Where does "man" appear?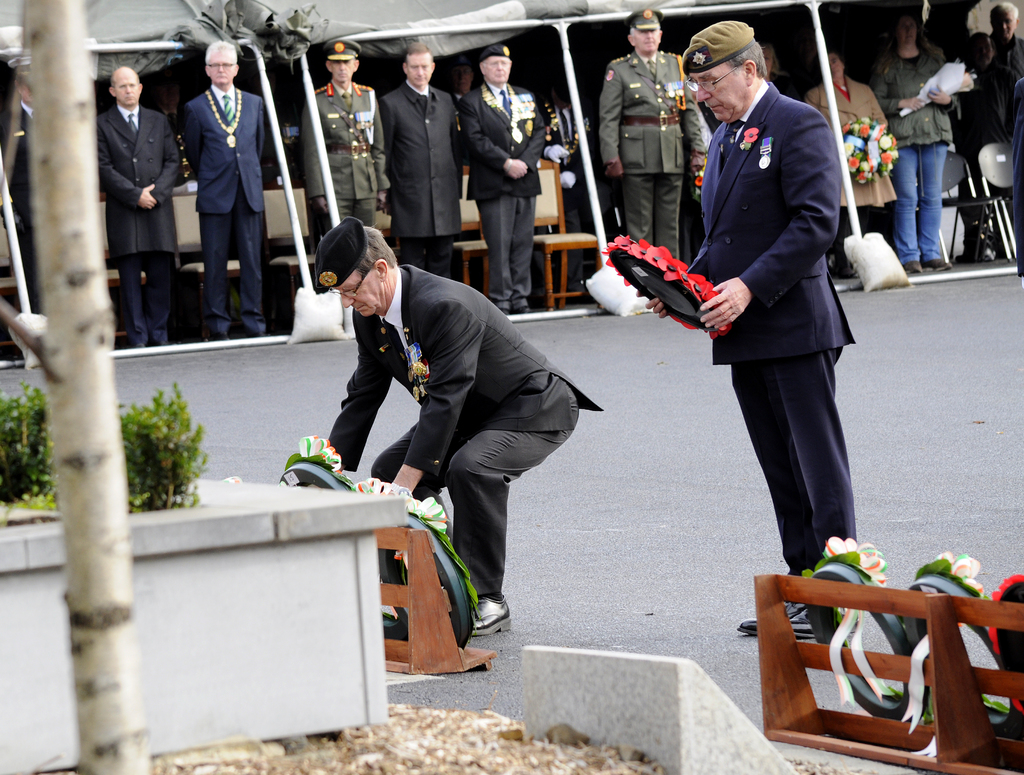
Appears at bbox(461, 43, 547, 314).
